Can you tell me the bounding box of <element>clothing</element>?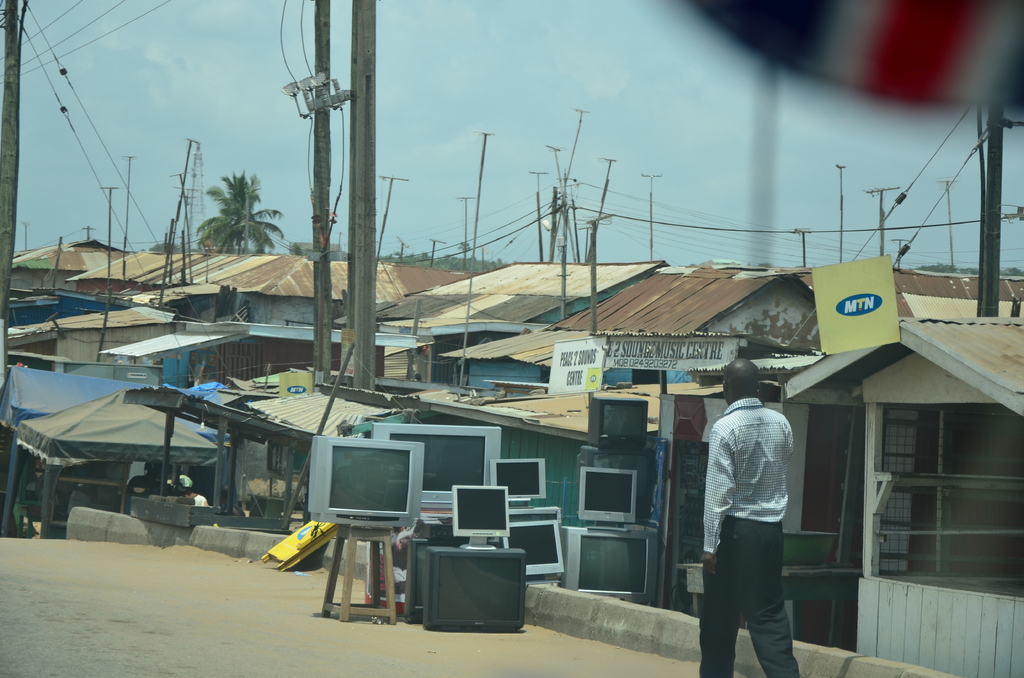
rect(196, 492, 206, 504).
